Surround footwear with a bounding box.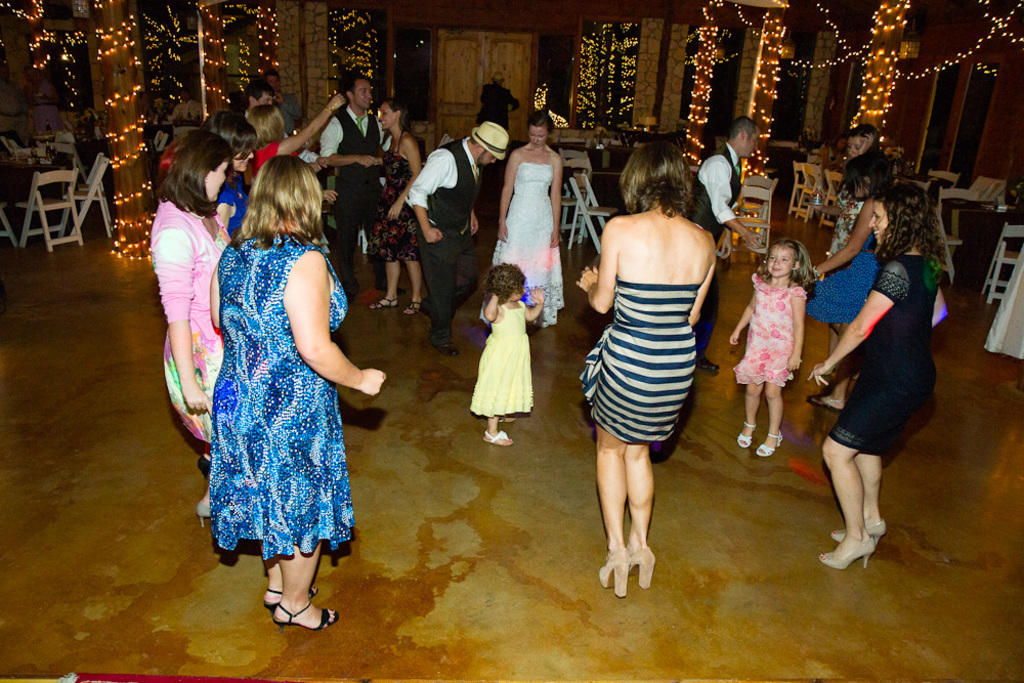
(x1=807, y1=389, x2=844, y2=418).
